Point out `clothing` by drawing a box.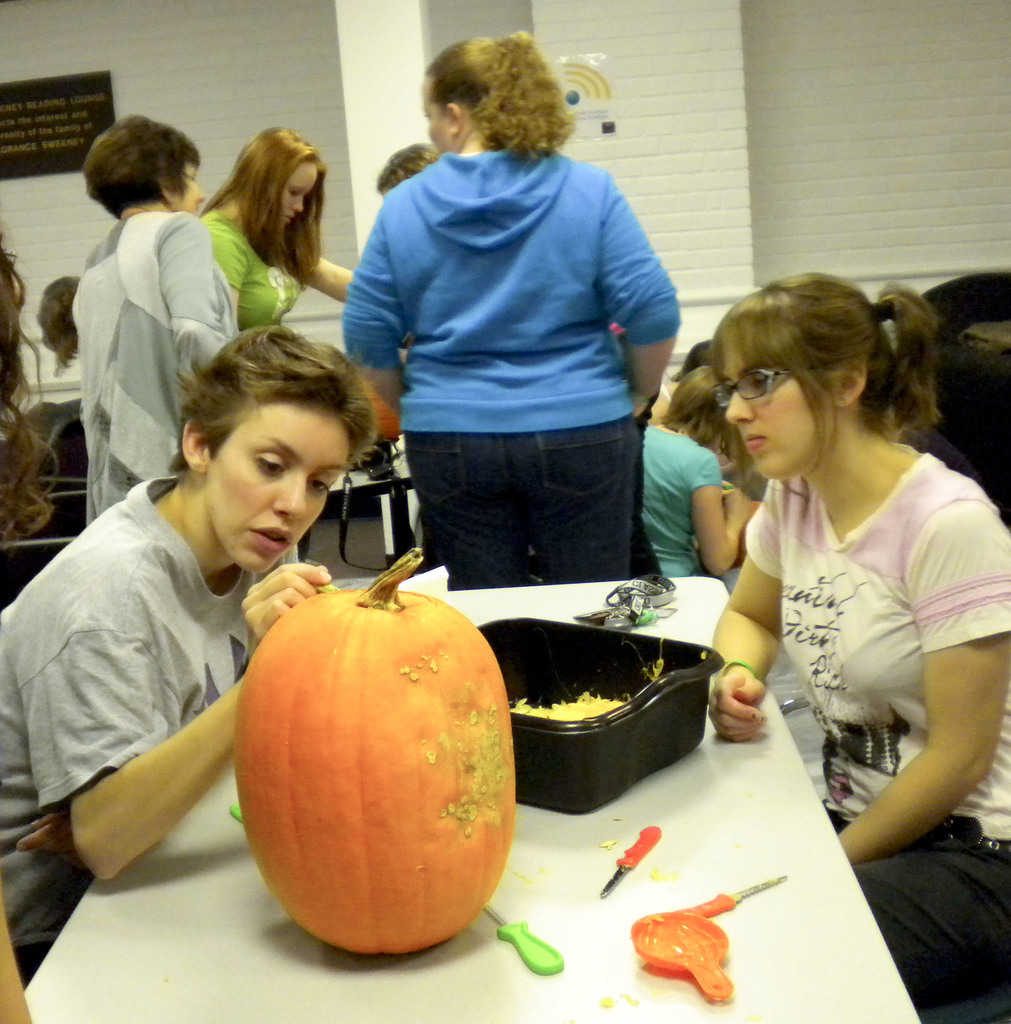
box=[738, 461, 1010, 1012].
